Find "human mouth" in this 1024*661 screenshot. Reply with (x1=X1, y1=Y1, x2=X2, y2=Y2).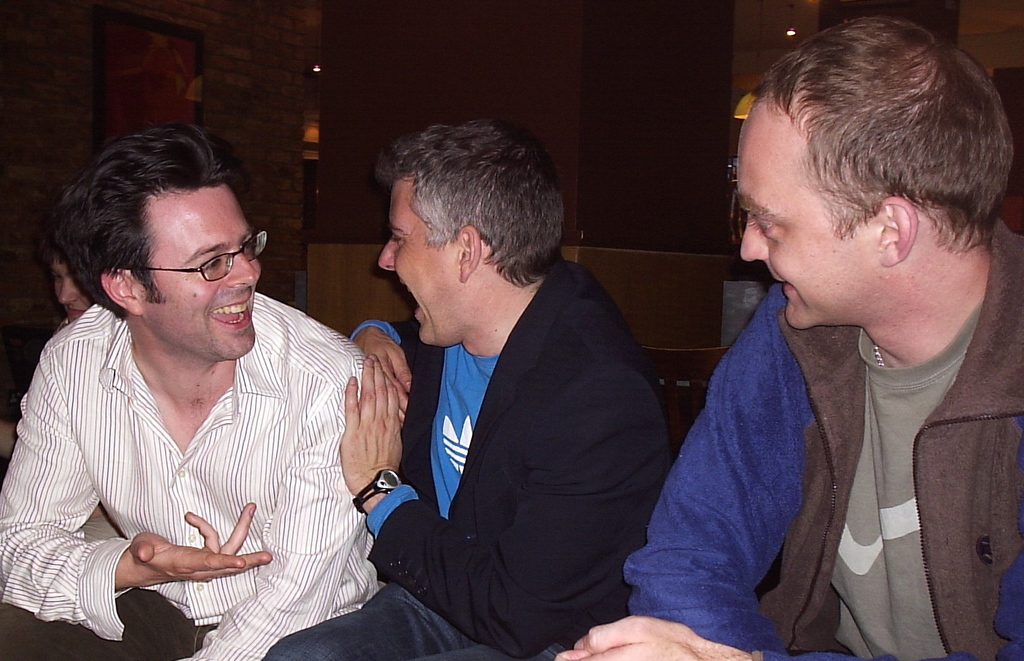
(x1=207, y1=290, x2=251, y2=330).
